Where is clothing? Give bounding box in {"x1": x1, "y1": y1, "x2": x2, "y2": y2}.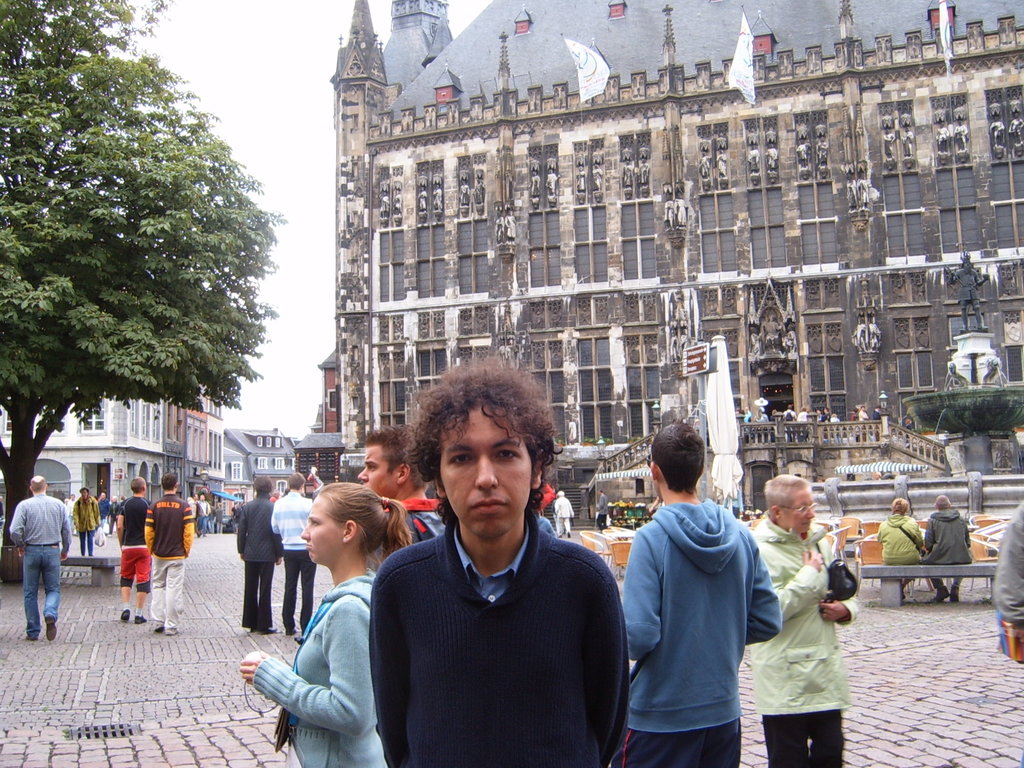
{"x1": 143, "y1": 491, "x2": 195, "y2": 627}.
